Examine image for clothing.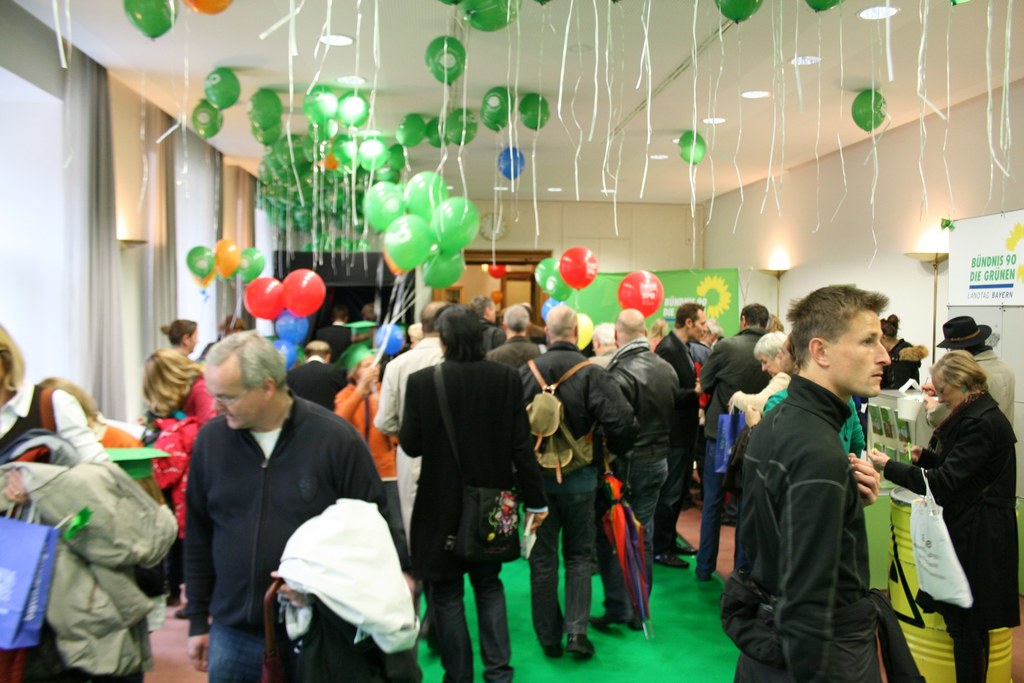
Examination result: 369 336 447 557.
